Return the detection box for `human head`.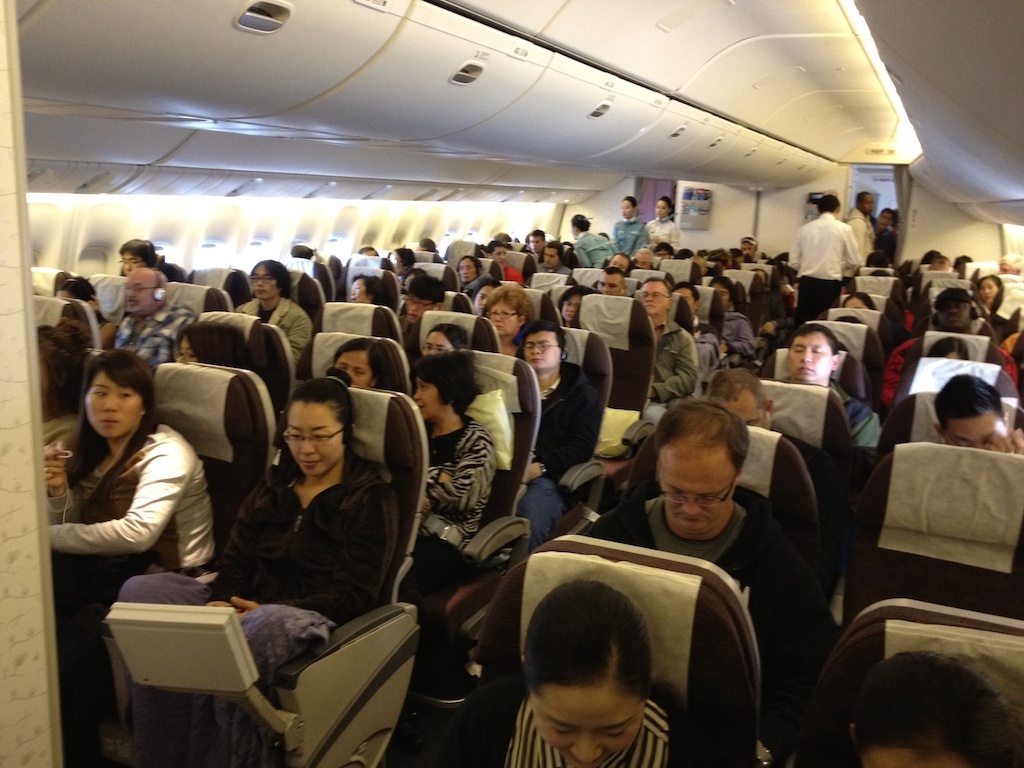
select_region(817, 191, 840, 217).
